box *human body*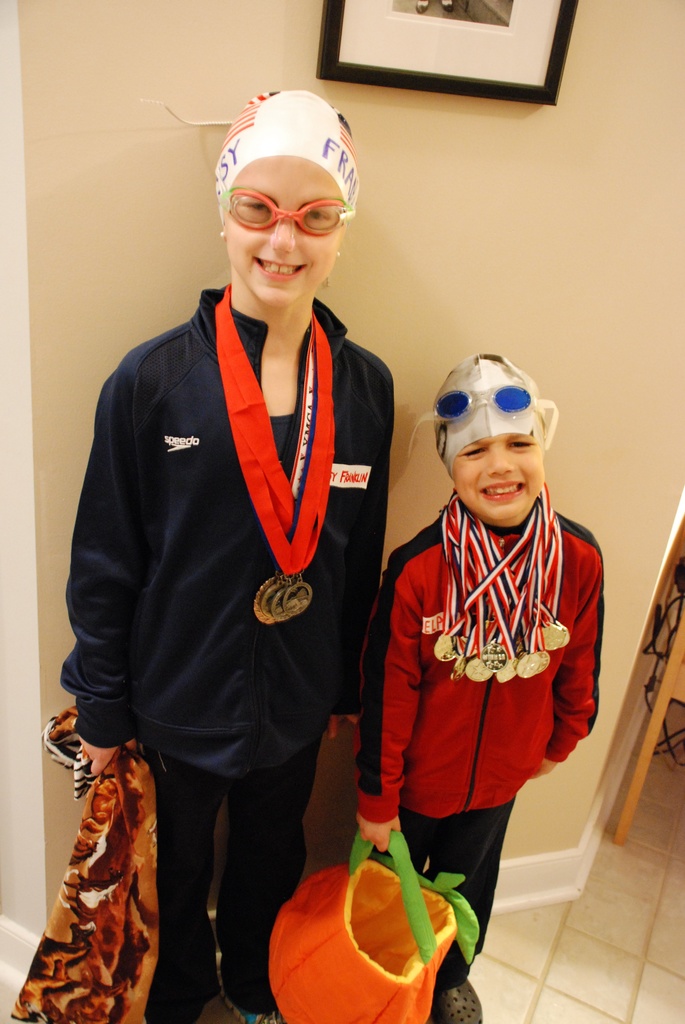
58/288/401/1023
